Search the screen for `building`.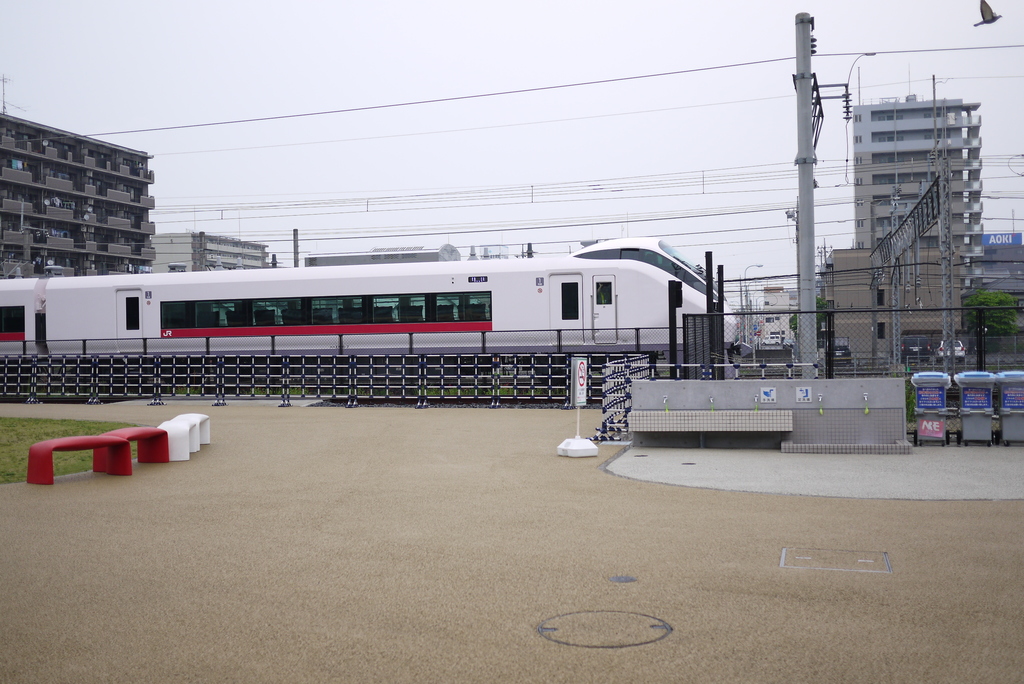
Found at (left=0, top=110, right=157, bottom=281).
